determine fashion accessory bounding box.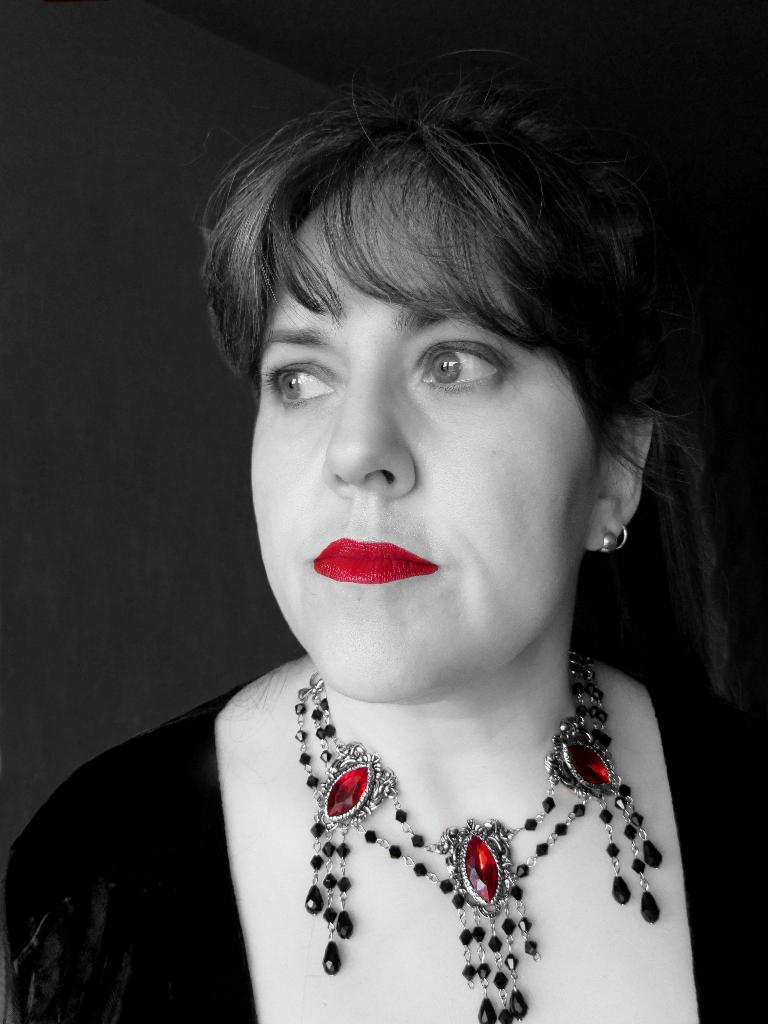
Determined: 602, 527, 636, 555.
